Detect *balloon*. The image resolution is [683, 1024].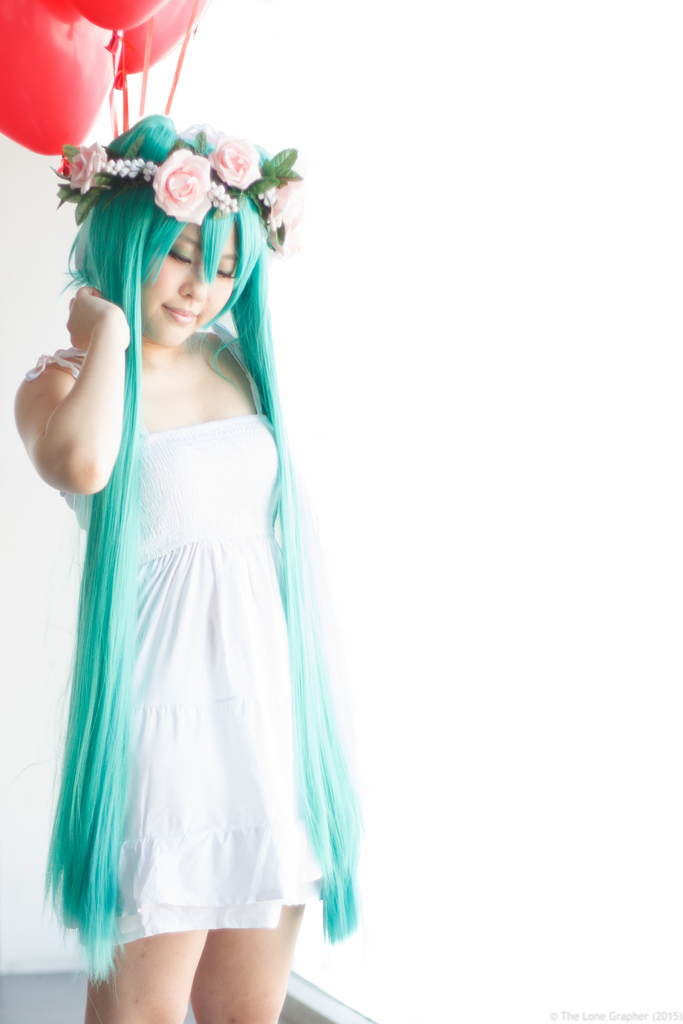
box=[0, 0, 115, 177].
